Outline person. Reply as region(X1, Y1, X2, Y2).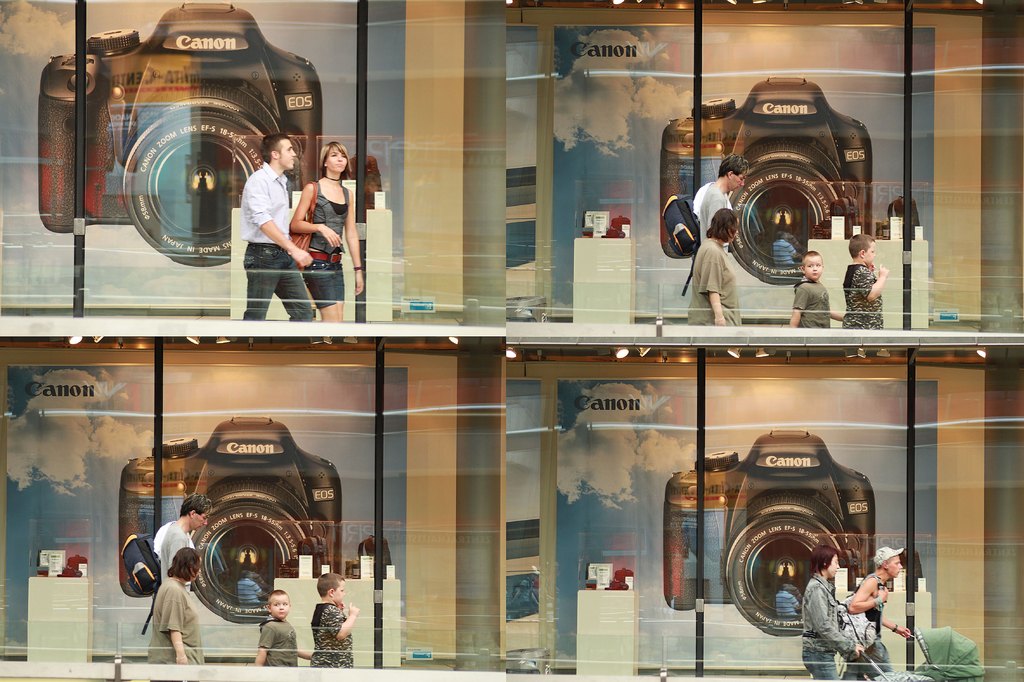
region(153, 492, 211, 592).
